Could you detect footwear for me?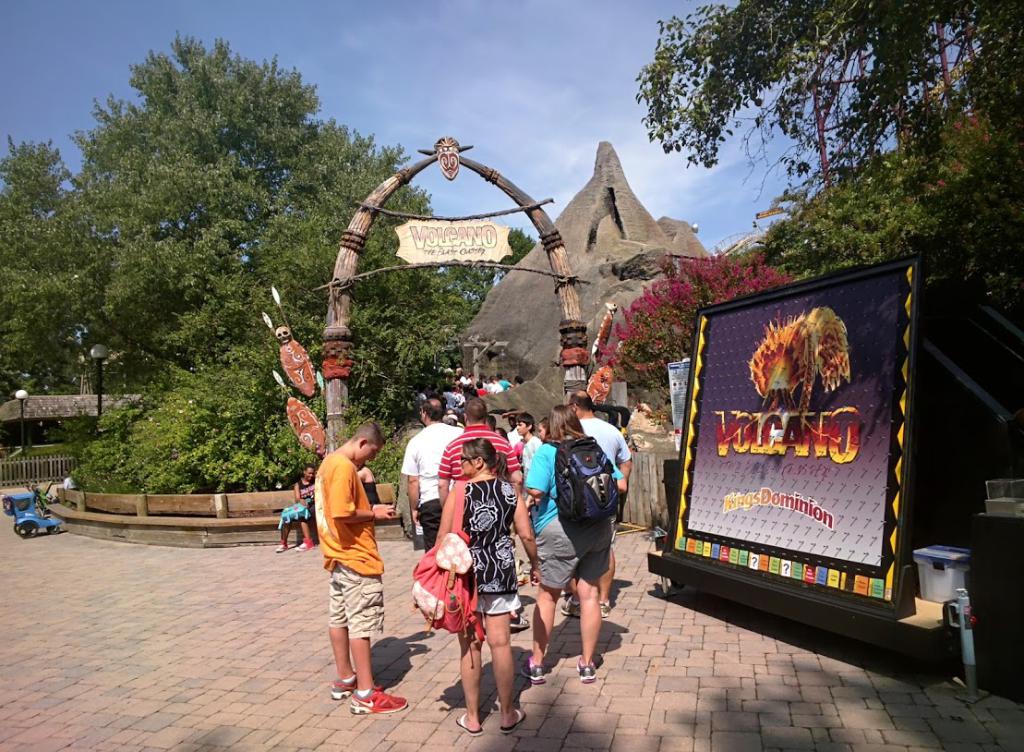
Detection result: 293 537 317 553.
